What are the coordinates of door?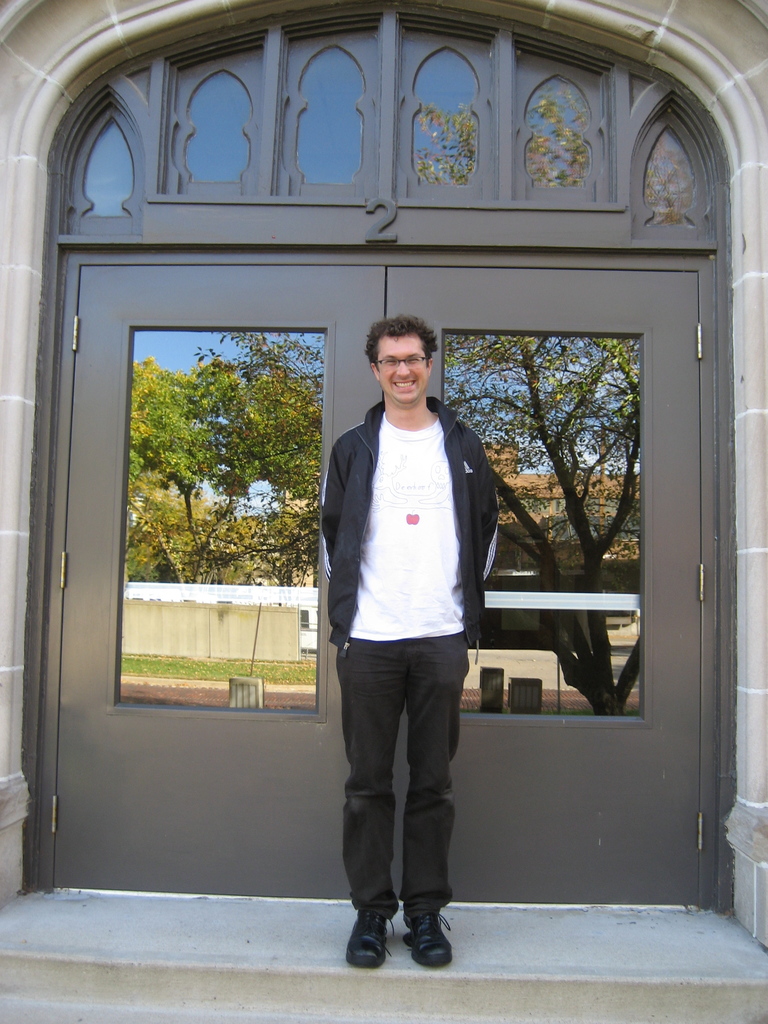
46/228/365/845.
